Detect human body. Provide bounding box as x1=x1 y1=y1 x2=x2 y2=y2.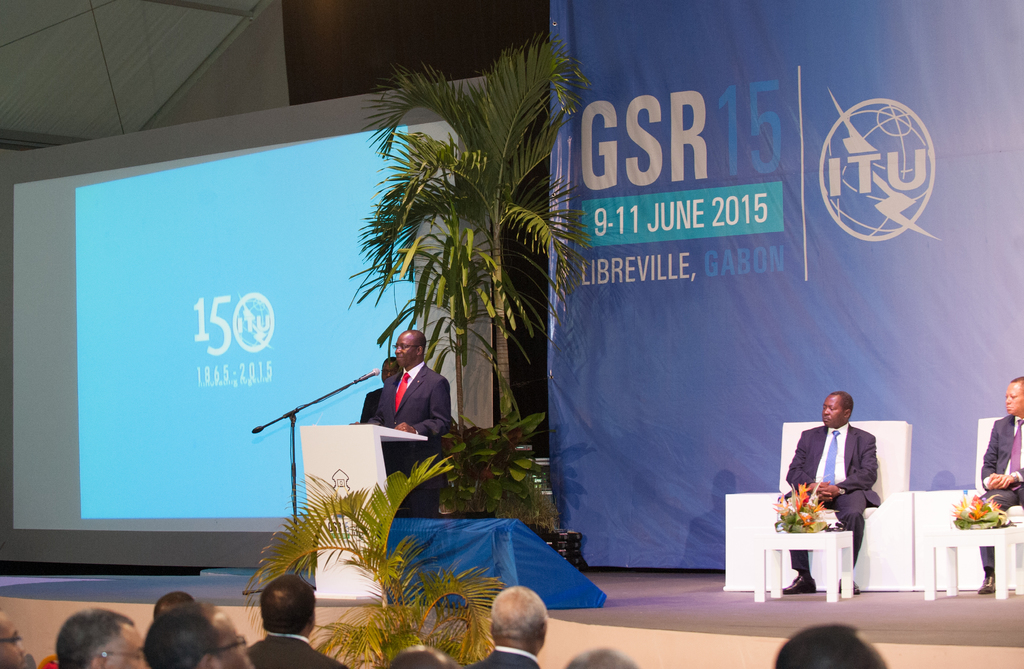
x1=241 y1=571 x2=349 y2=668.
